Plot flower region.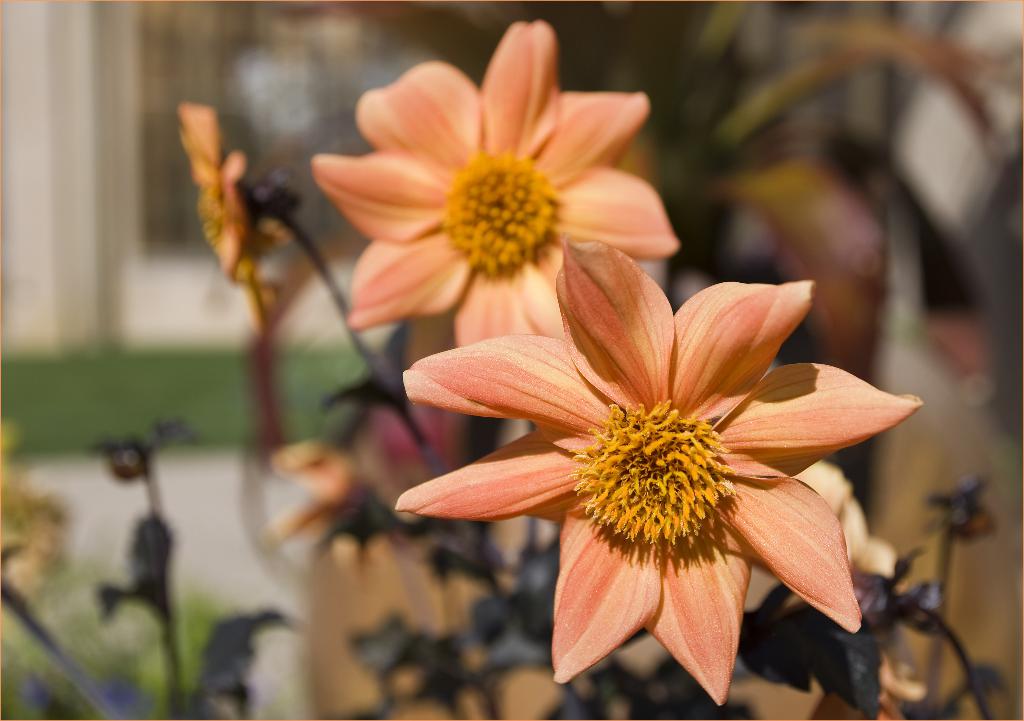
Plotted at 186/93/264/277.
